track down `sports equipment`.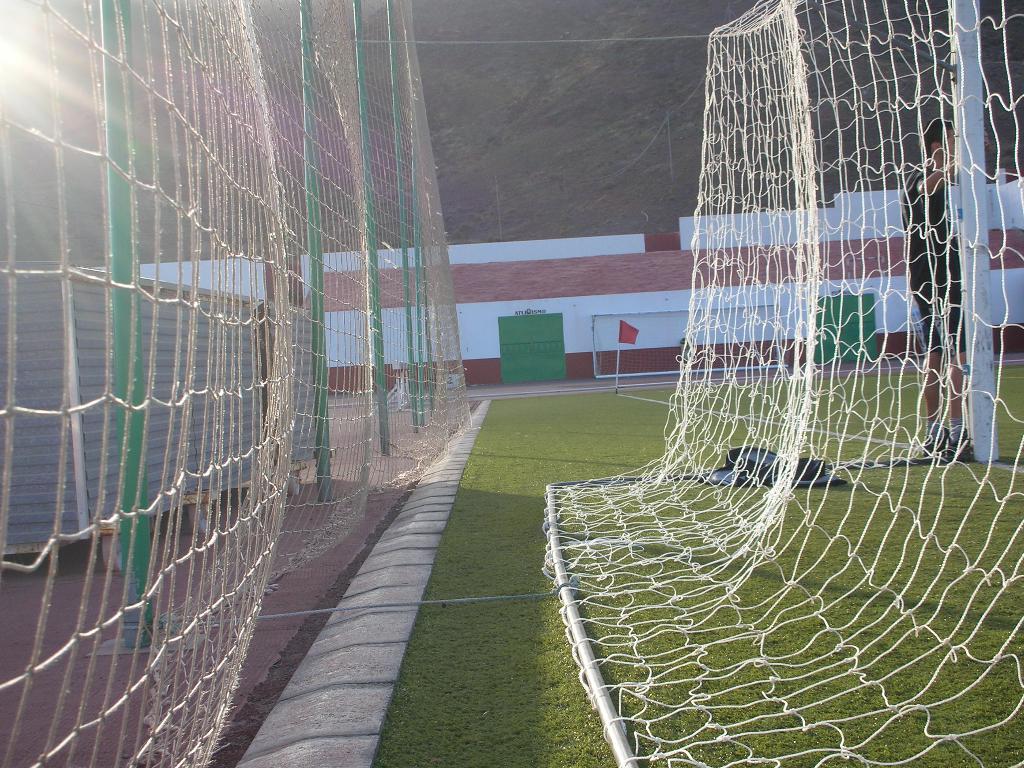
Tracked to bbox=[0, 0, 473, 767].
